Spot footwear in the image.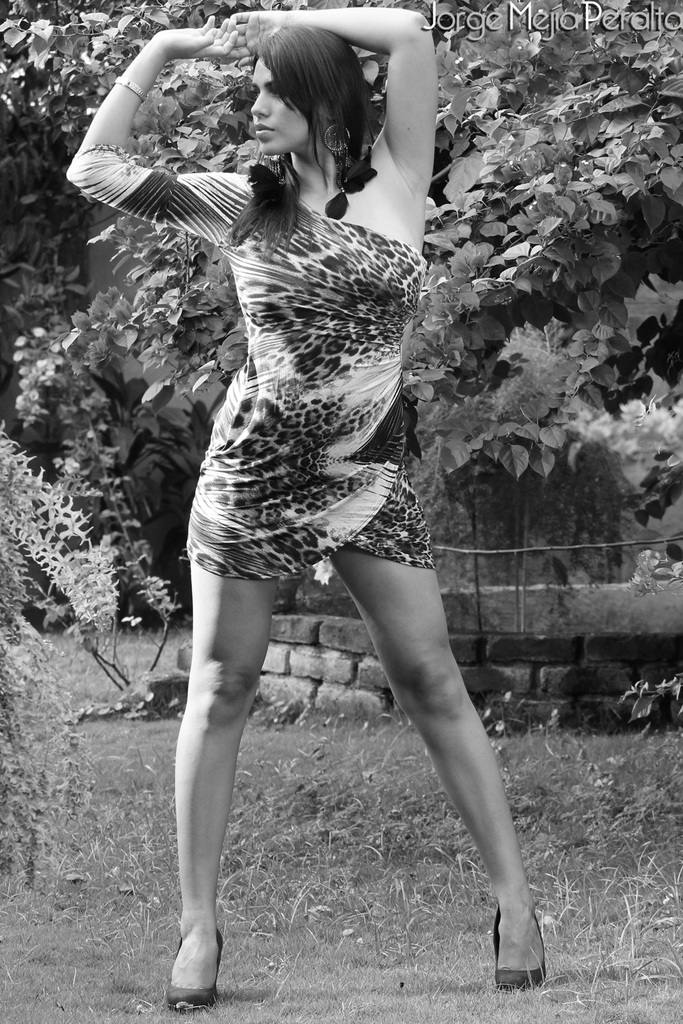
footwear found at box(492, 904, 545, 991).
